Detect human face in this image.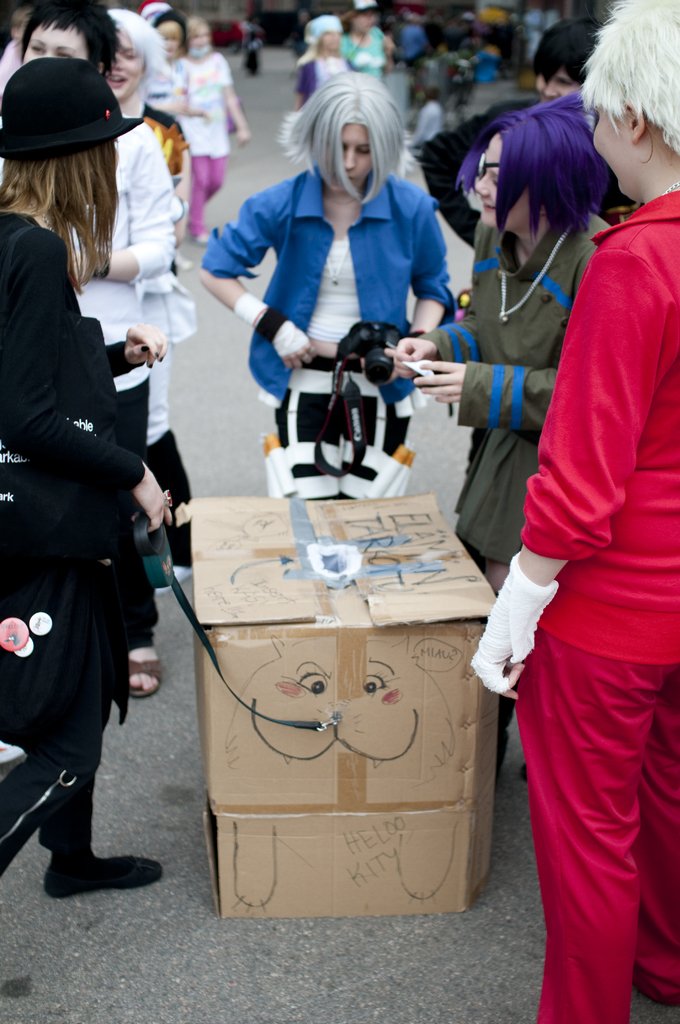
Detection: bbox=(474, 133, 530, 222).
